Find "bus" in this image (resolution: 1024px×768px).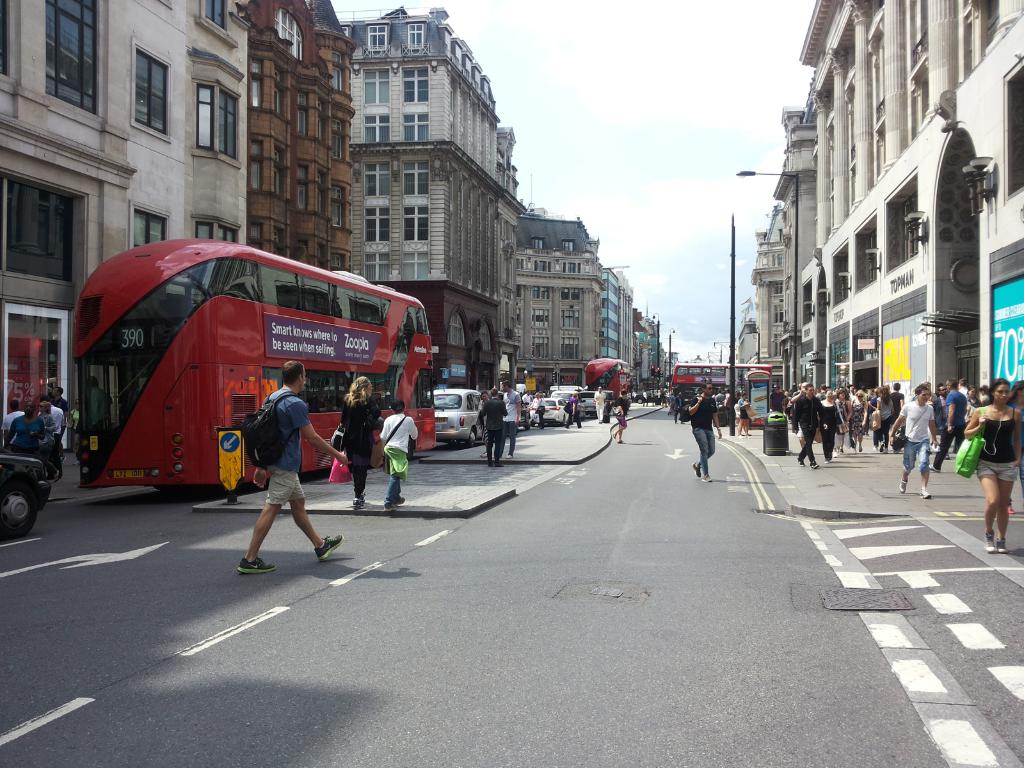
582, 357, 629, 397.
